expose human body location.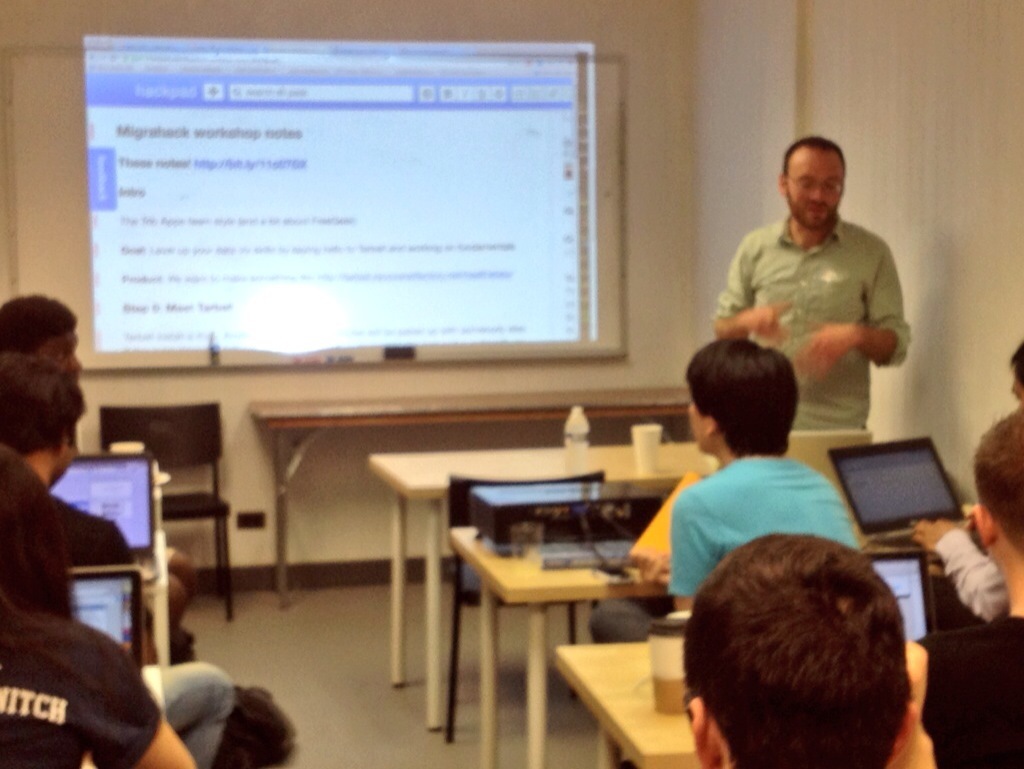
Exposed at bbox(0, 449, 200, 766).
